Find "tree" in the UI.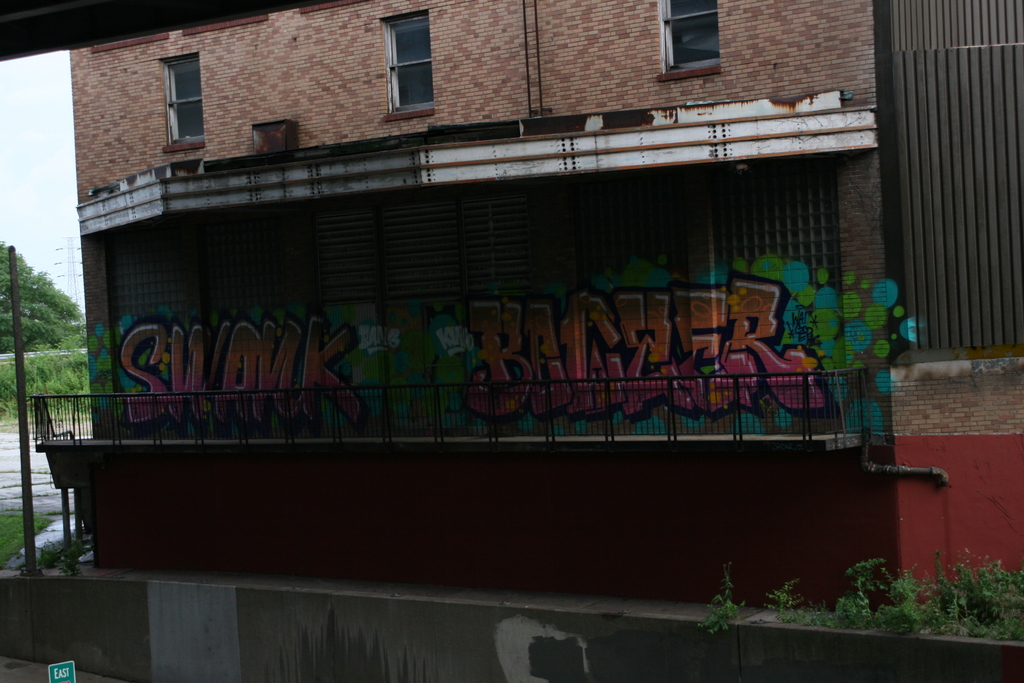
UI element at [left=0, top=236, right=84, bottom=358].
